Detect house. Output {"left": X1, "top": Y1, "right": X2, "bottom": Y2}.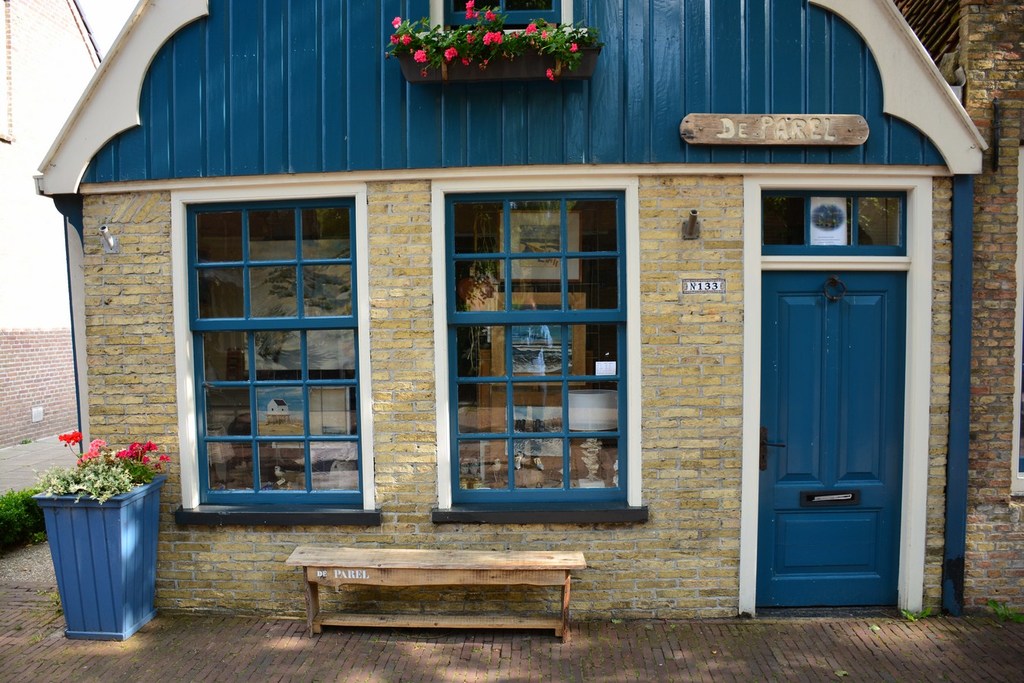
{"left": 115, "top": 14, "right": 1012, "bottom": 682}.
